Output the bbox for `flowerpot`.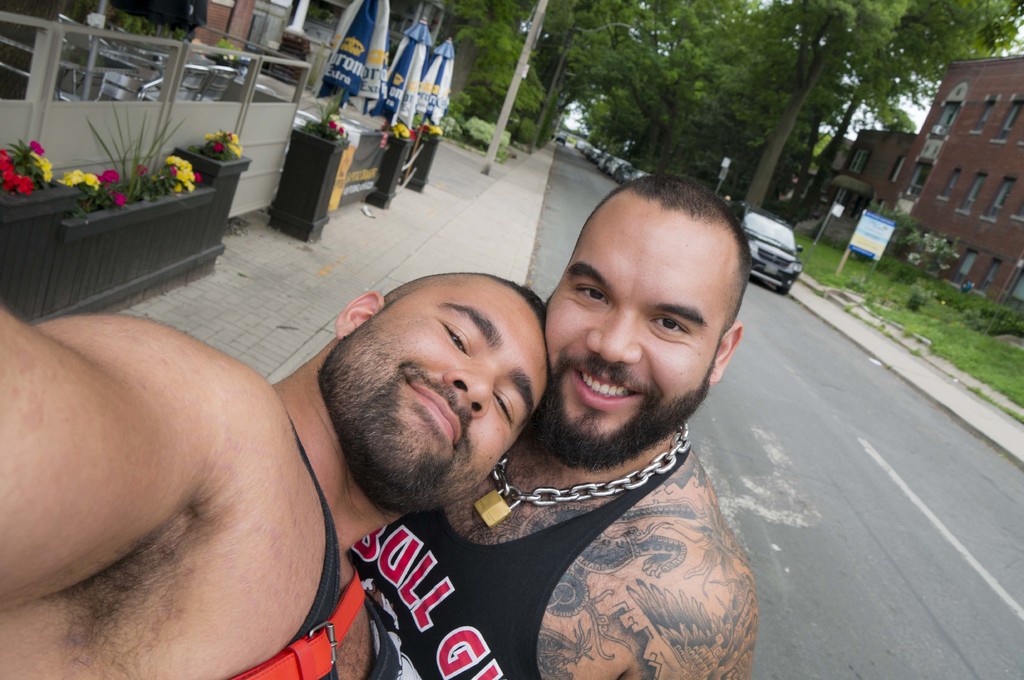
x1=403 y1=130 x2=444 y2=191.
